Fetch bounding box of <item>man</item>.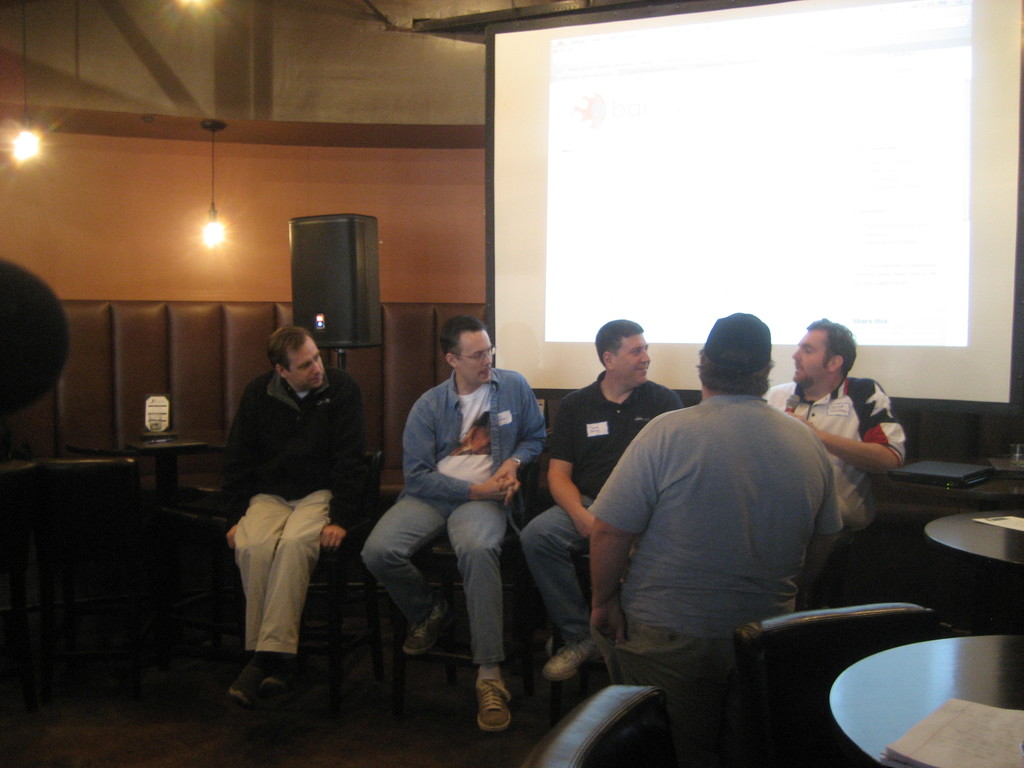
Bbox: (left=518, top=318, right=685, bottom=684).
